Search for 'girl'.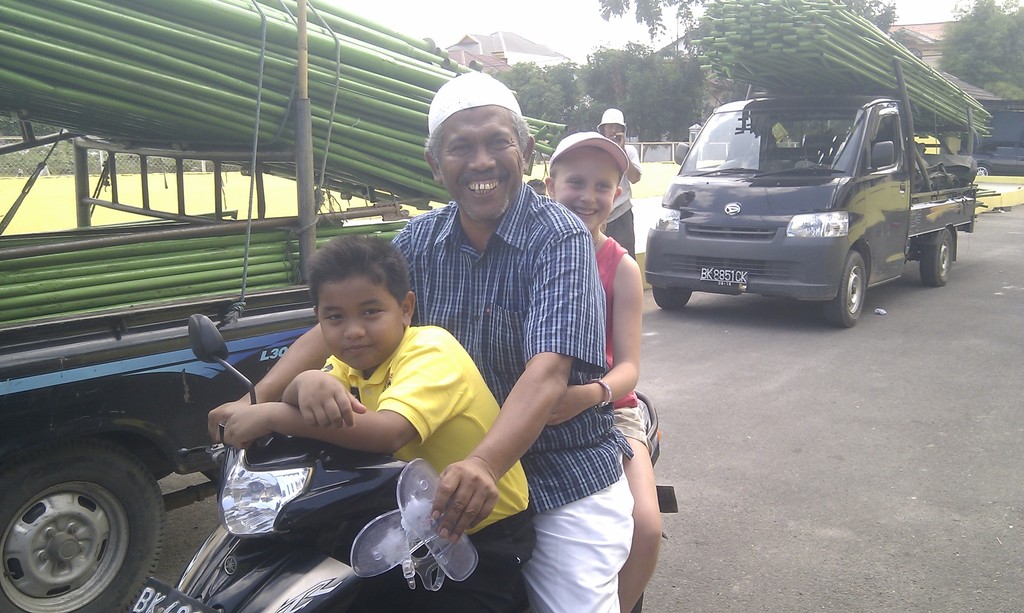
Found at [x1=596, y1=109, x2=640, y2=257].
